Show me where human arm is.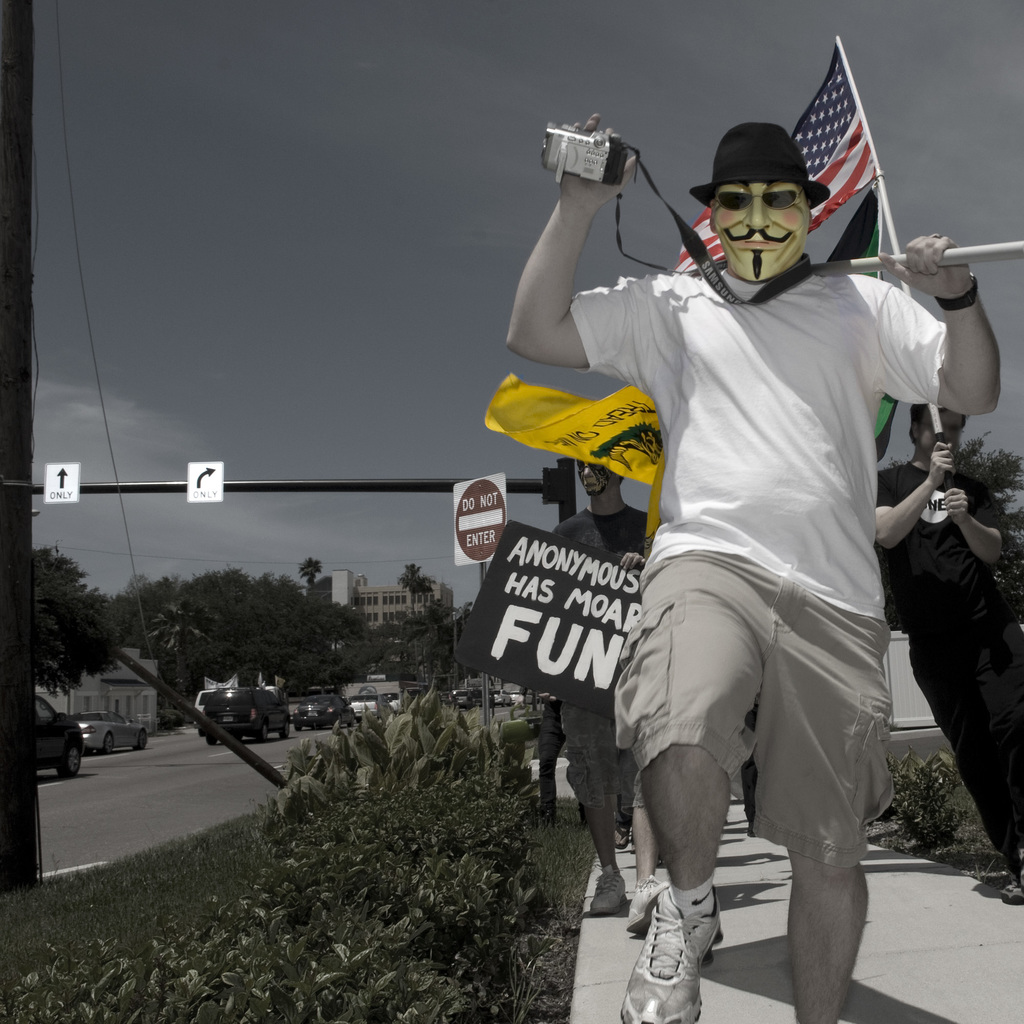
human arm is at 860,225,1000,420.
